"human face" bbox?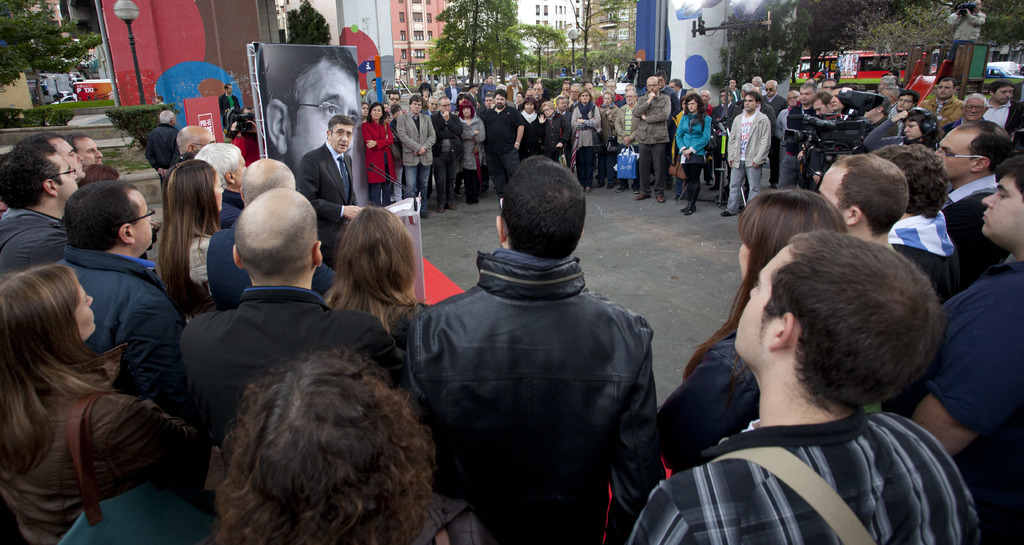
box=[737, 236, 749, 281]
